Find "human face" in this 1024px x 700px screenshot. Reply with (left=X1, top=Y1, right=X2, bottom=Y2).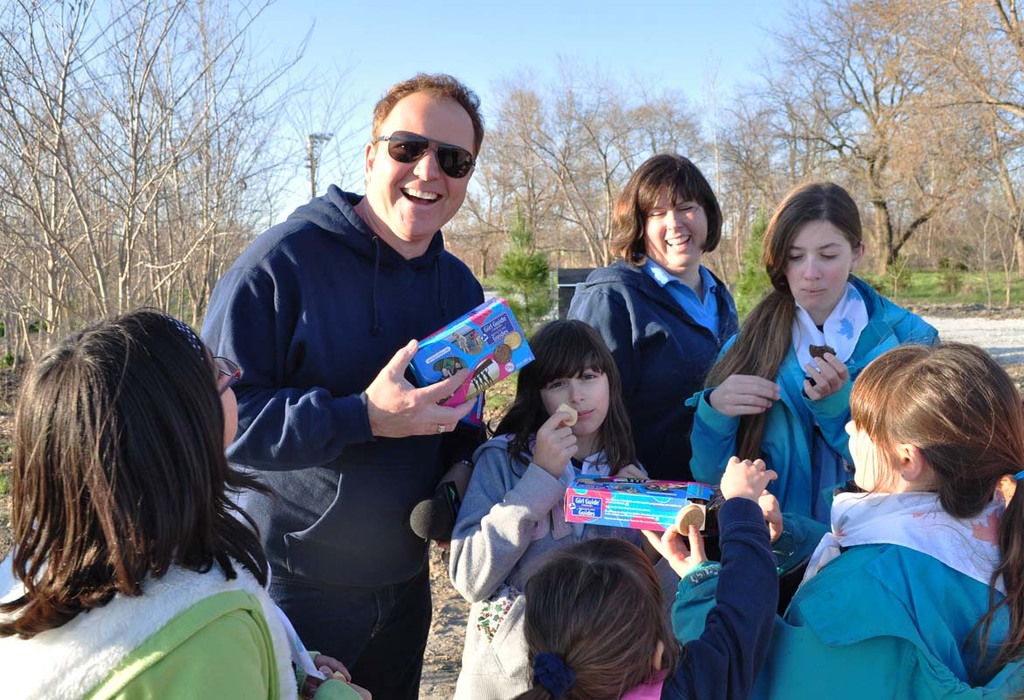
(left=839, top=406, right=896, bottom=483).
